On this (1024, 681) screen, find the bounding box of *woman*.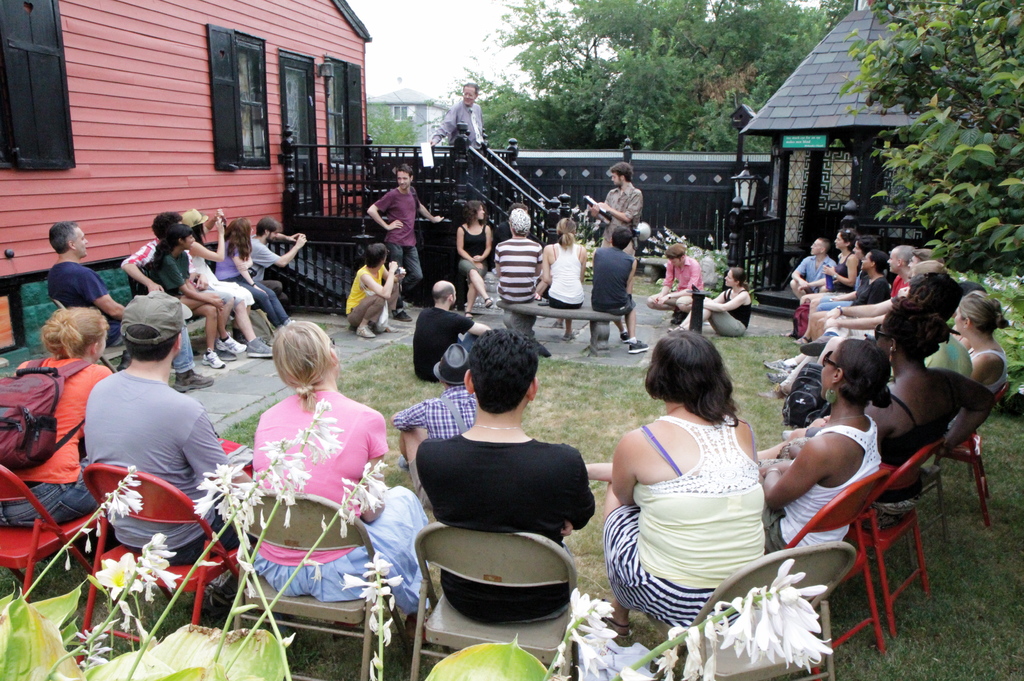
Bounding box: x1=948, y1=294, x2=1006, y2=453.
